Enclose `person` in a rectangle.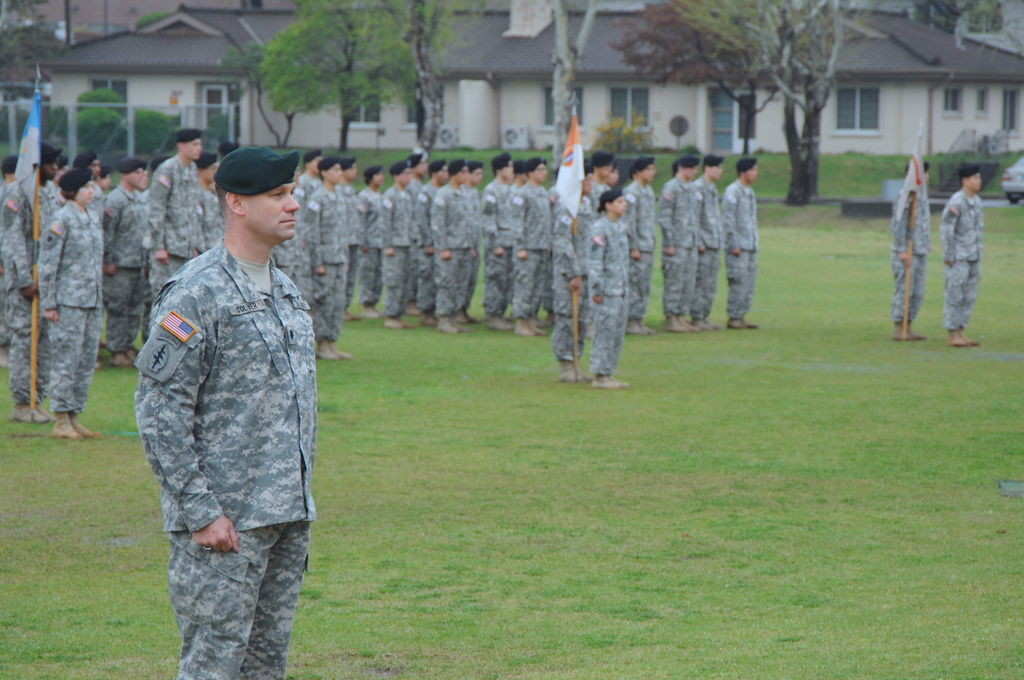
left=434, top=158, right=476, bottom=336.
